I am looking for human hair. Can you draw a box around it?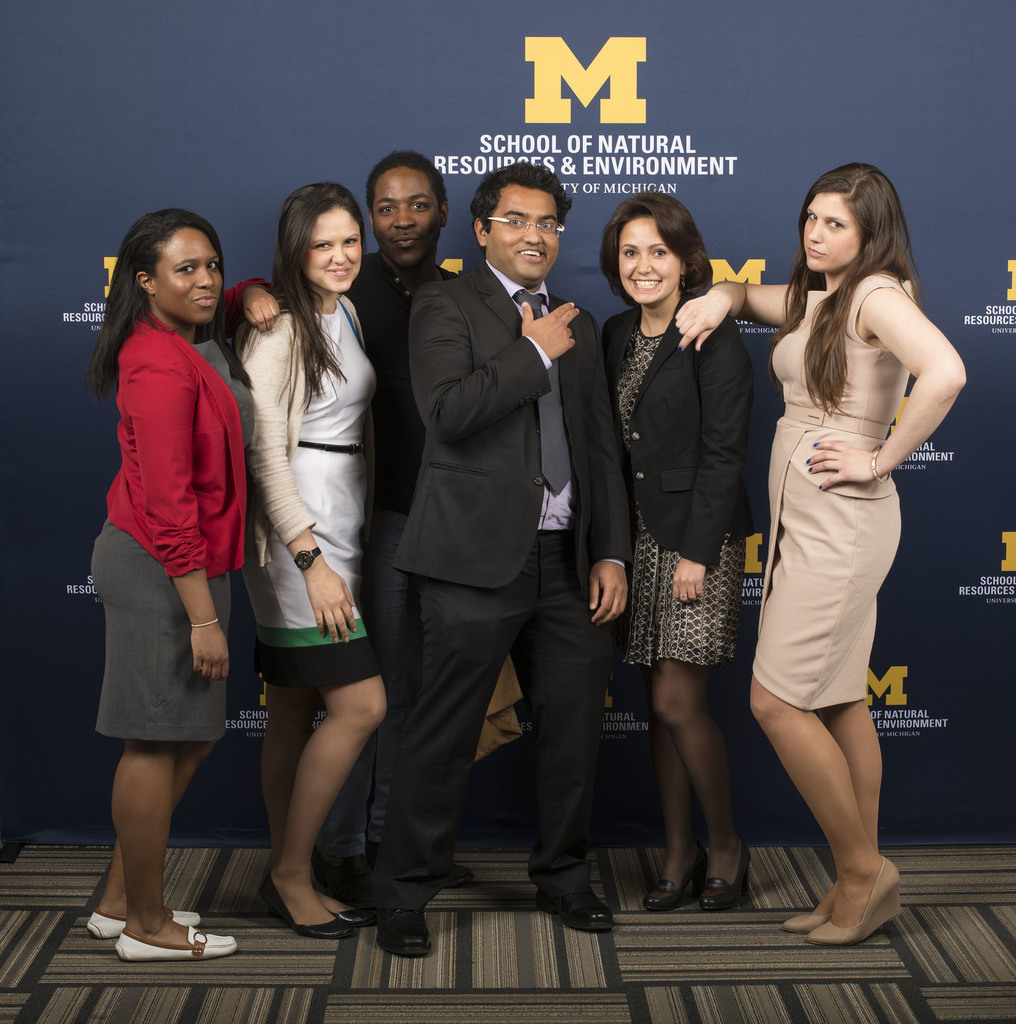
Sure, the bounding box is (601,186,714,303).
